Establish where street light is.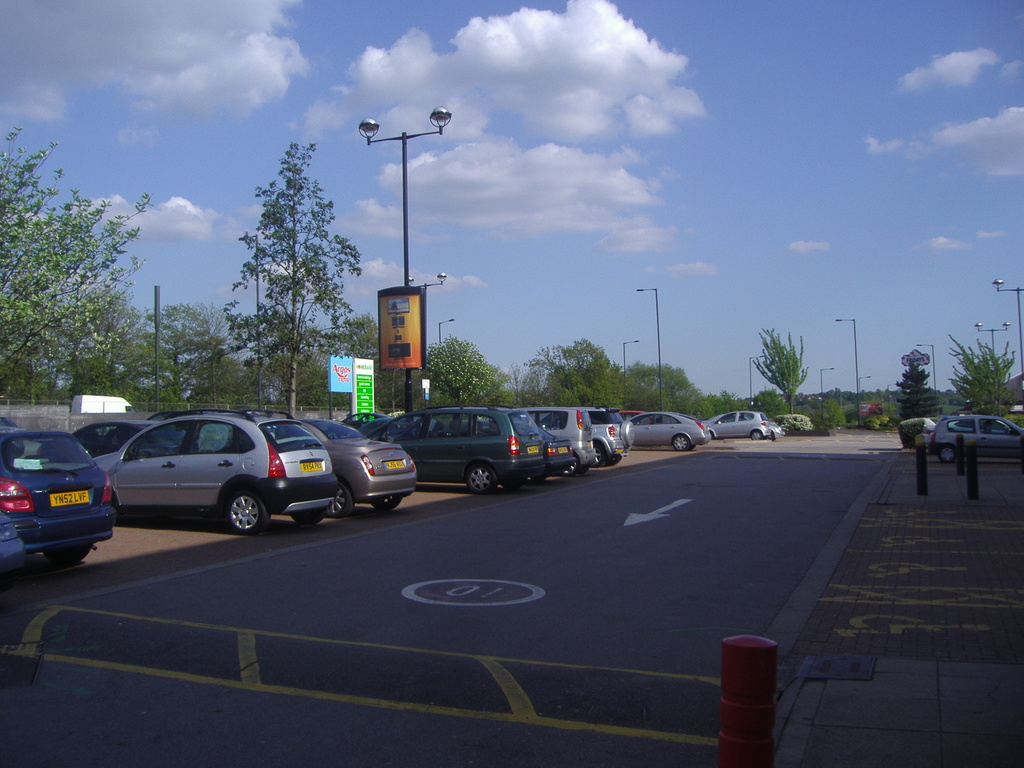
Established at BBox(991, 275, 1023, 408).
